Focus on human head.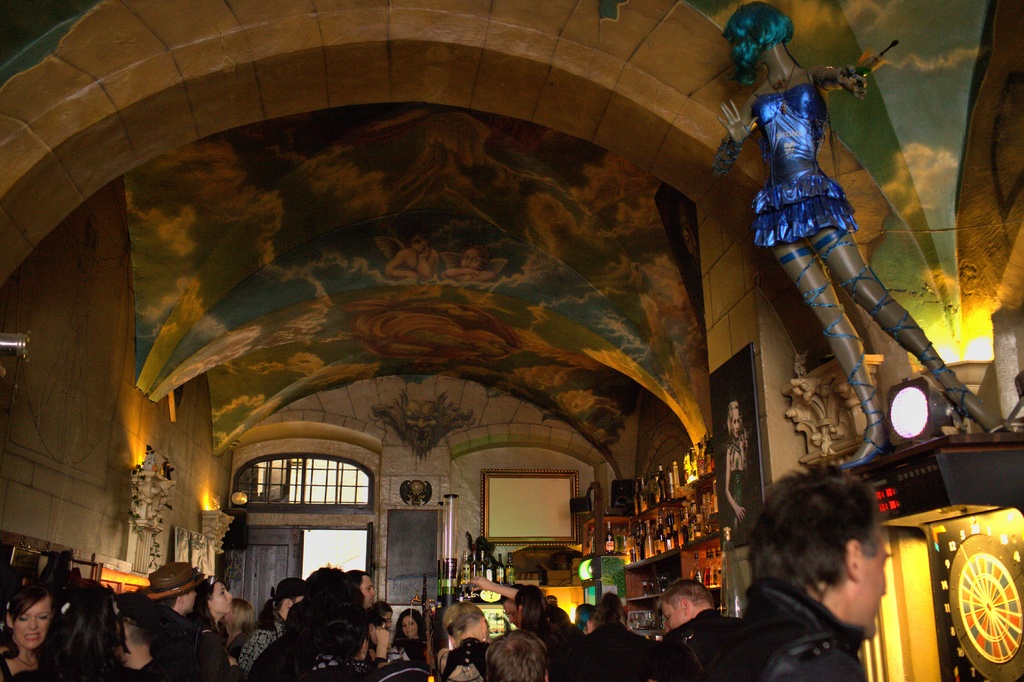
Focused at l=374, t=602, r=391, b=627.
